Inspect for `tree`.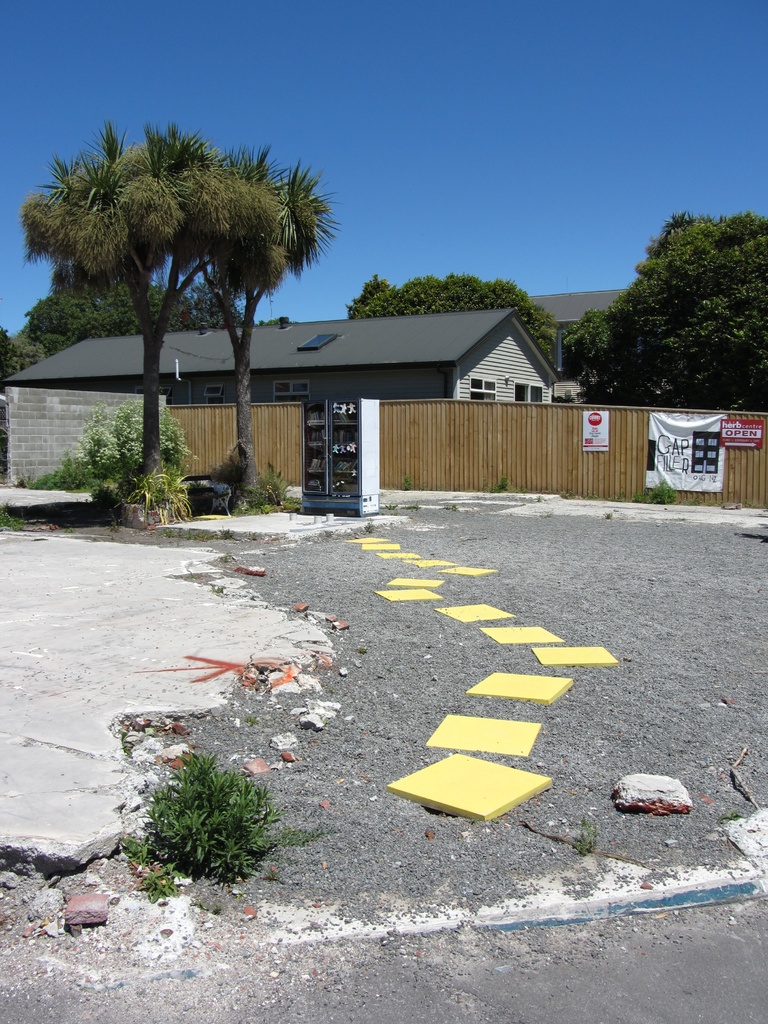
Inspection: l=0, t=326, r=15, b=390.
